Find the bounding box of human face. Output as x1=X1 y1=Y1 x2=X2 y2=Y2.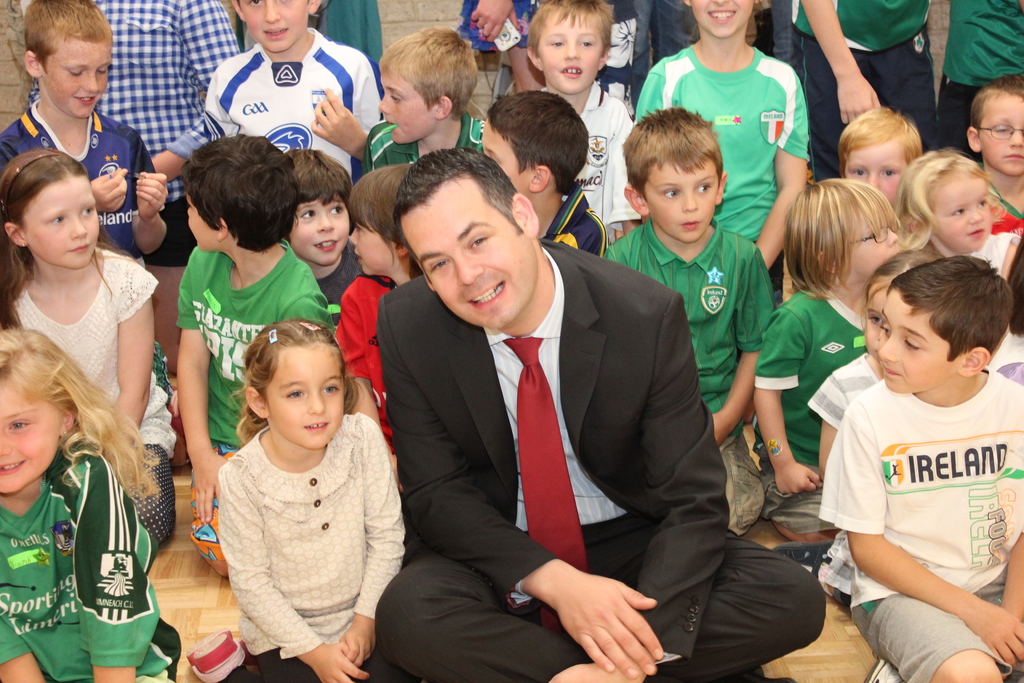
x1=690 y1=0 x2=749 y2=39.
